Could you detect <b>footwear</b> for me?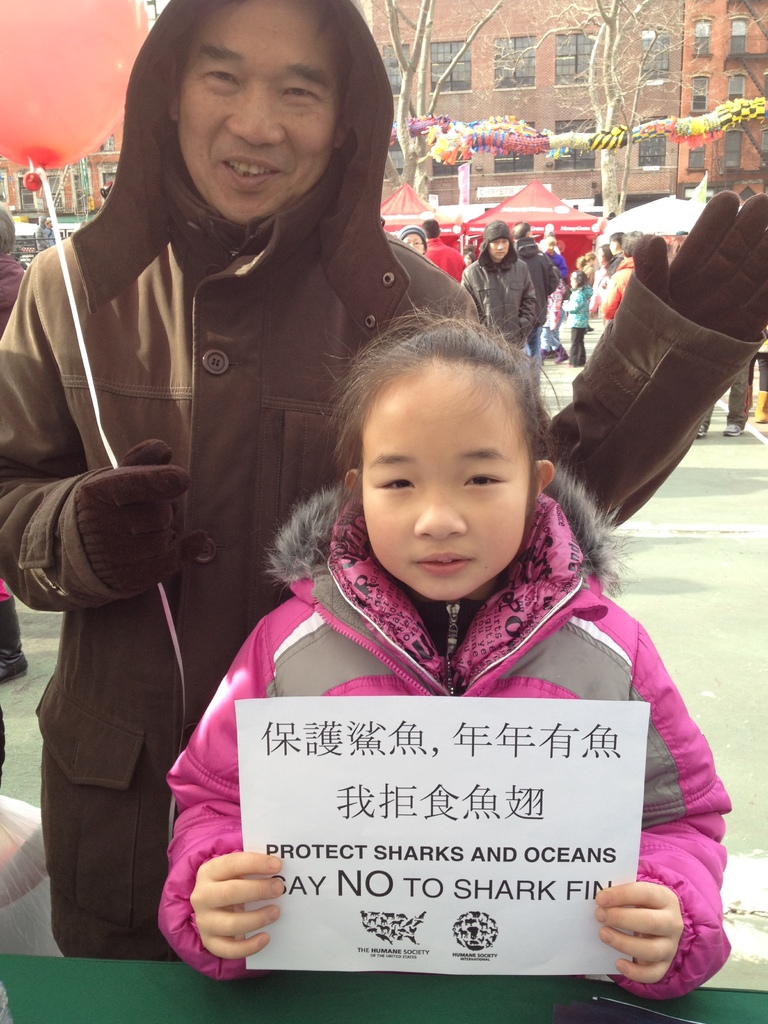
Detection result: x1=542, y1=347, x2=553, y2=359.
